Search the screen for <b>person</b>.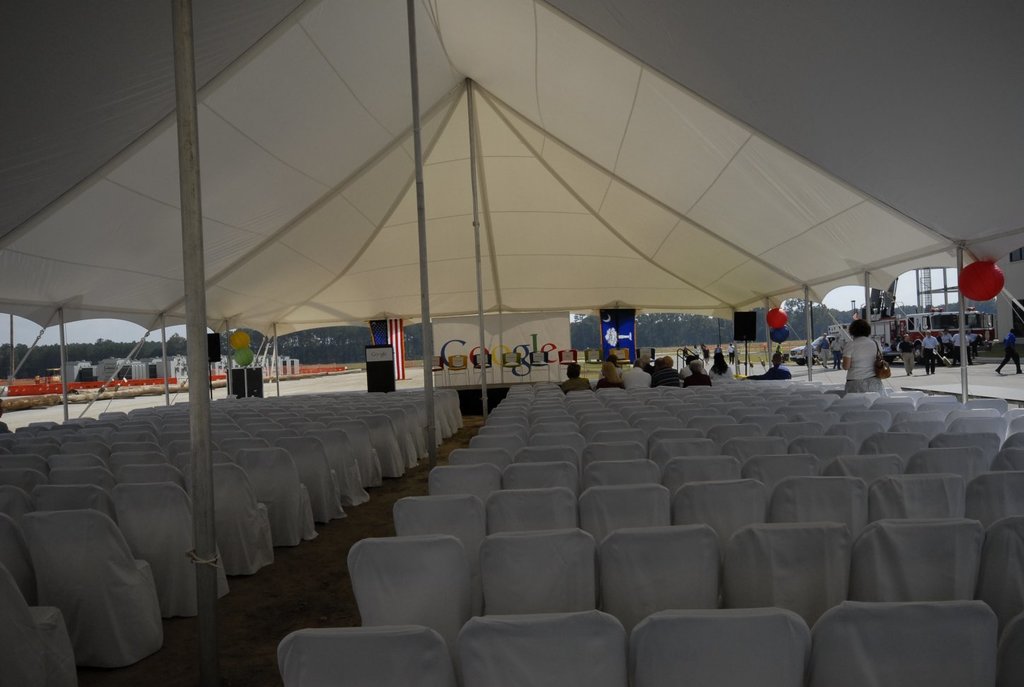
Found at detection(560, 363, 592, 394).
